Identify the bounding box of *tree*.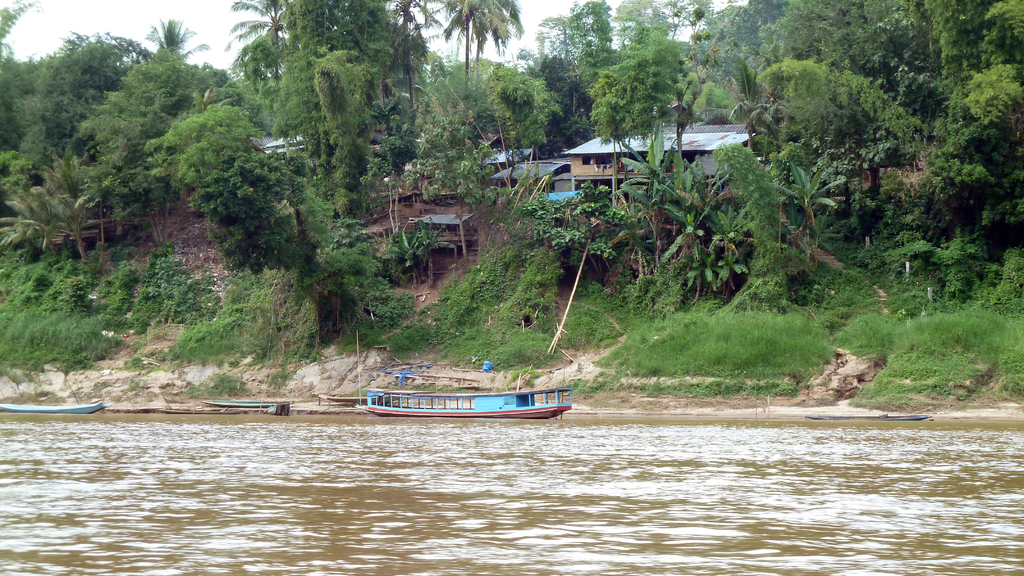
bbox=[703, 134, 787, 314].
